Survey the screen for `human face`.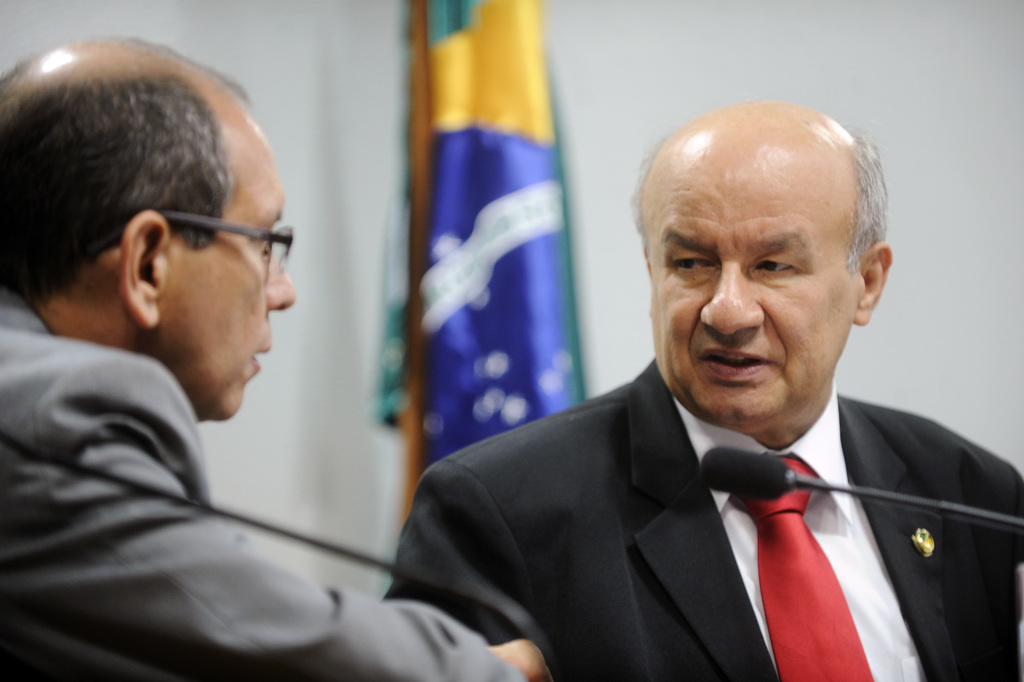
Survey found: (644,161,861,435).
